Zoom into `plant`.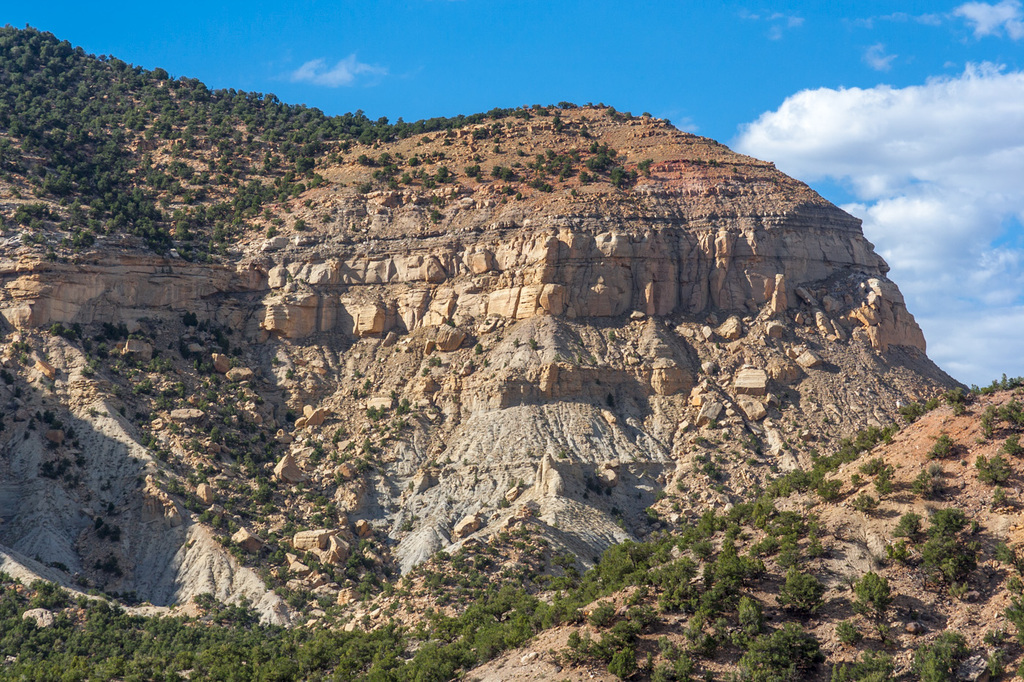
Zoom target: crop(606, 388, 620, 412).
